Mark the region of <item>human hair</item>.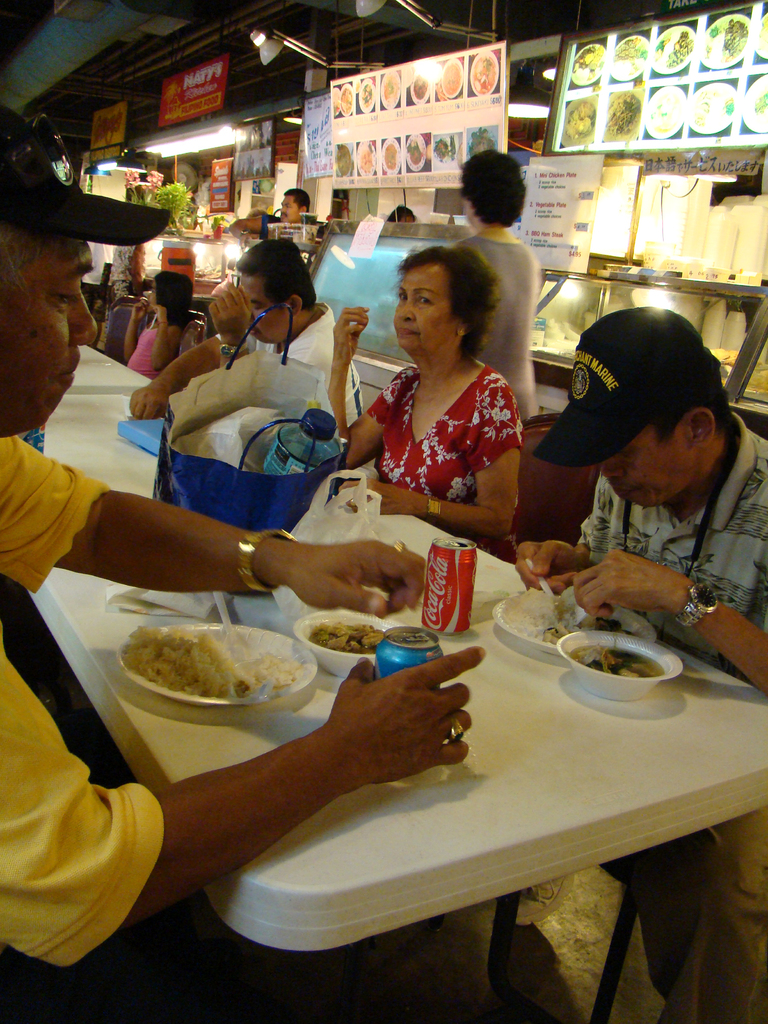
Region: x1=283 y1=188 x2=311 y2=212.
